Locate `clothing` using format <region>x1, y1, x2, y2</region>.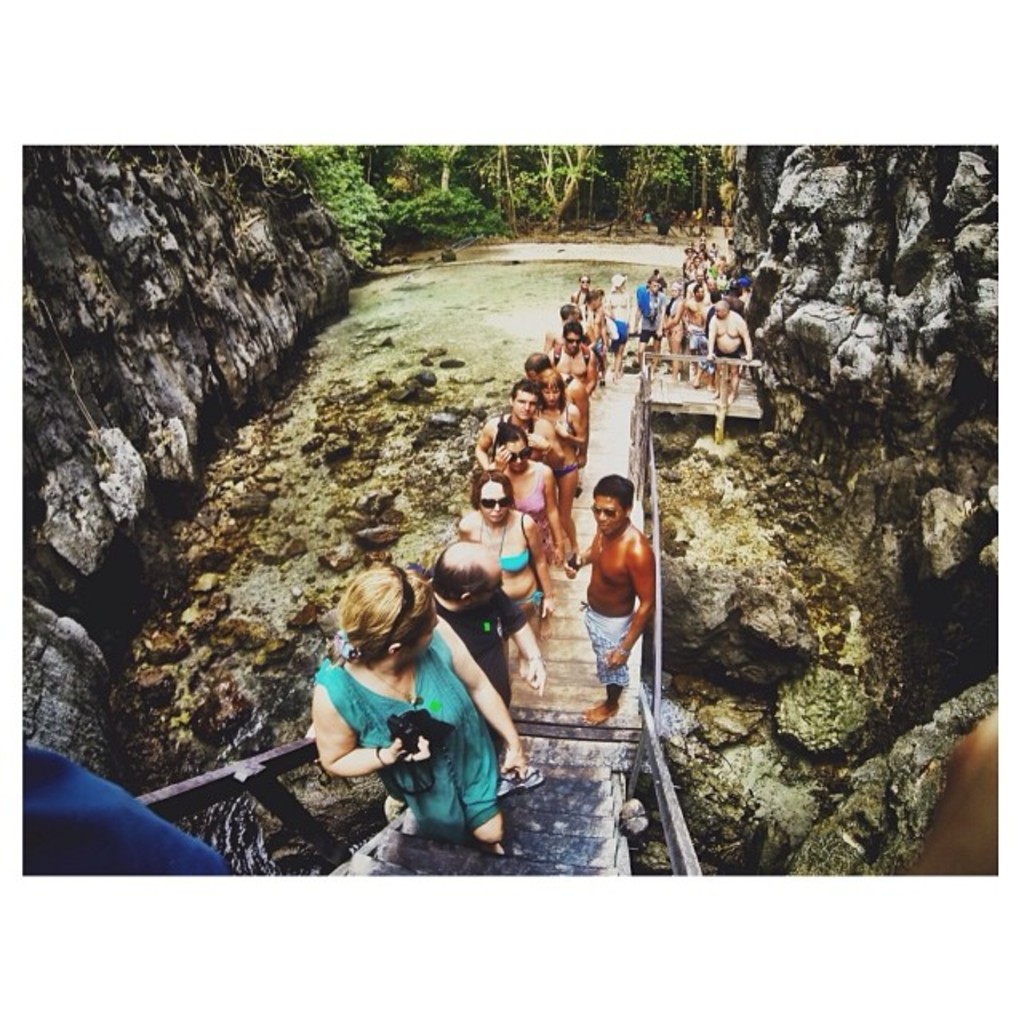
<region>442, 597, 536, 725</region>.
